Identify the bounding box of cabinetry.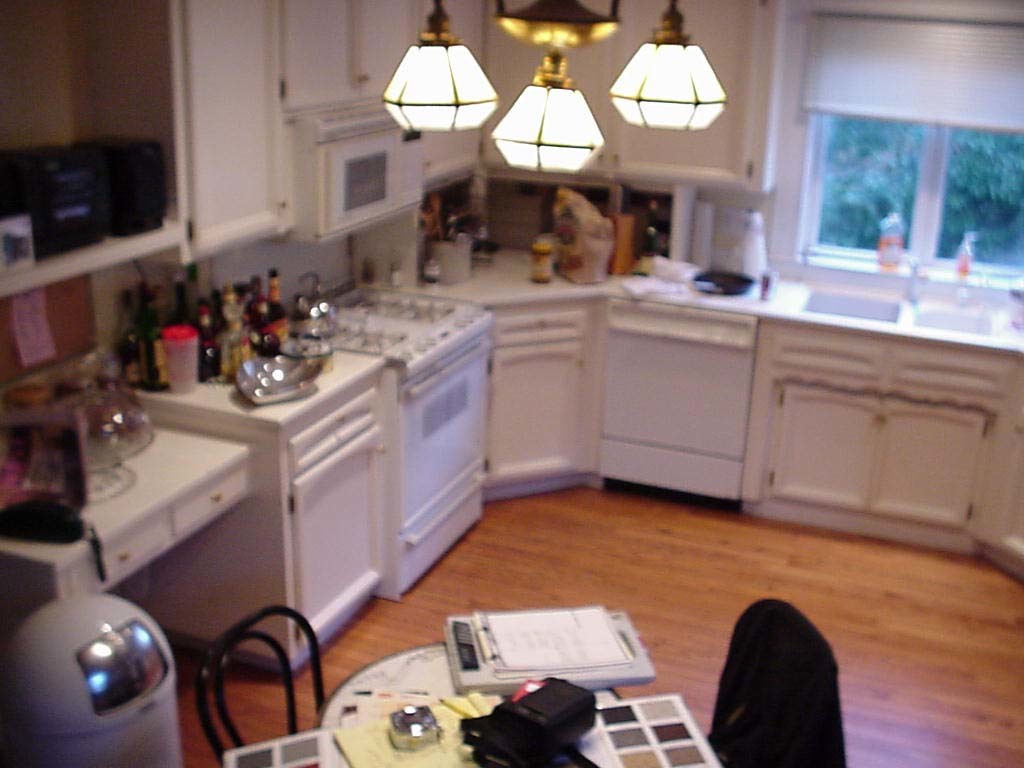
bbox(479, 5, 773, 191).
